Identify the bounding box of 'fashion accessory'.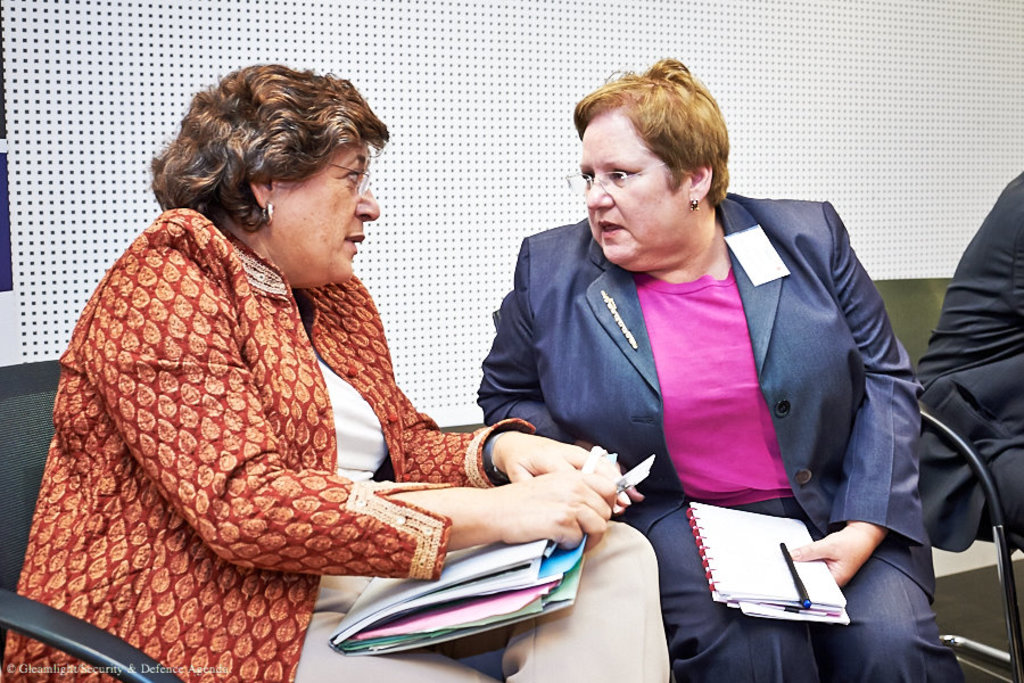
[x1=689, y1=198, x2=699, y2=211].
